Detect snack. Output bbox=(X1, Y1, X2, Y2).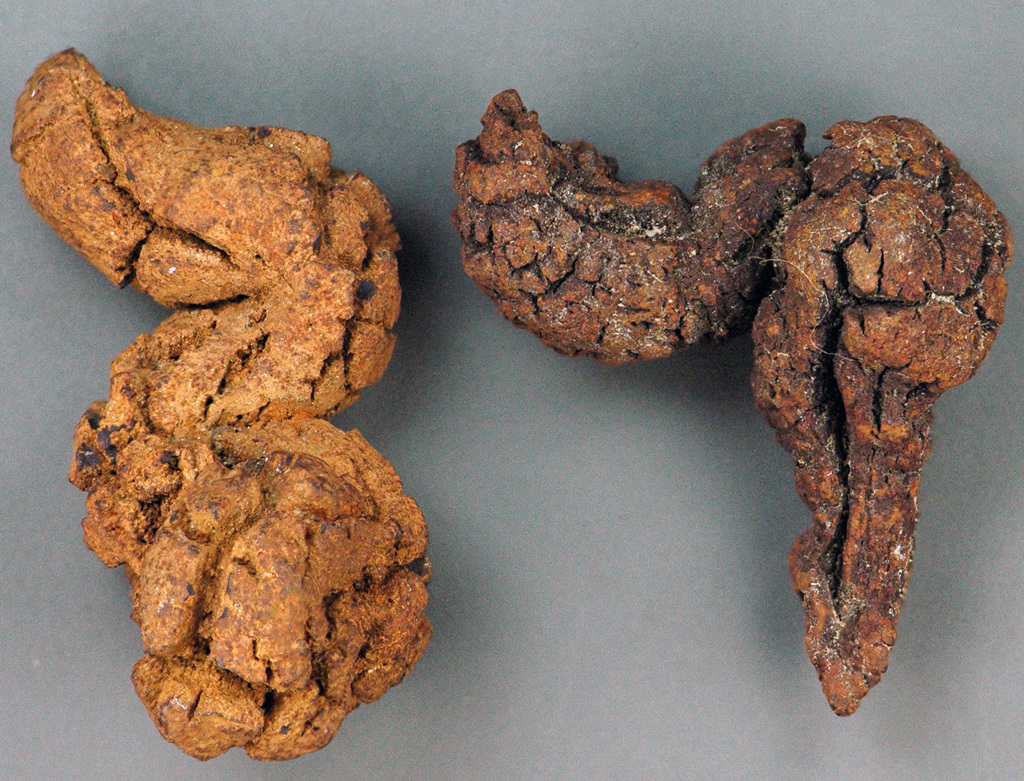
bbox=(61, 133, 417, 729).
